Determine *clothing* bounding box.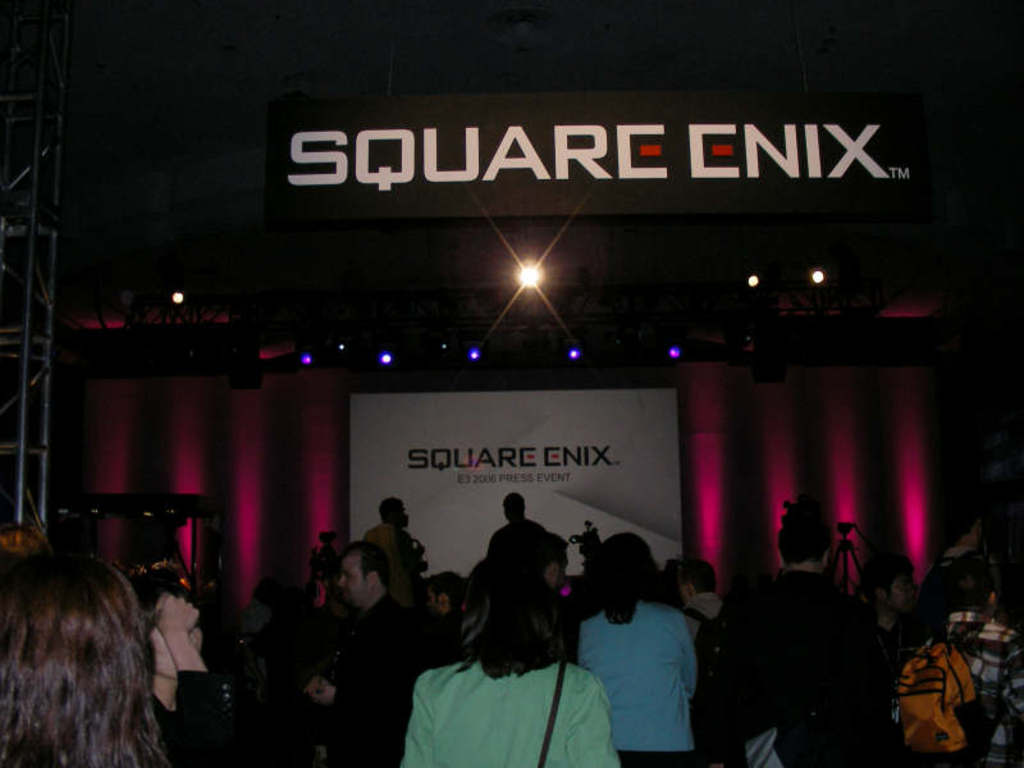
Determined: (x1=486, y1=559, x2=576, y2=657).
